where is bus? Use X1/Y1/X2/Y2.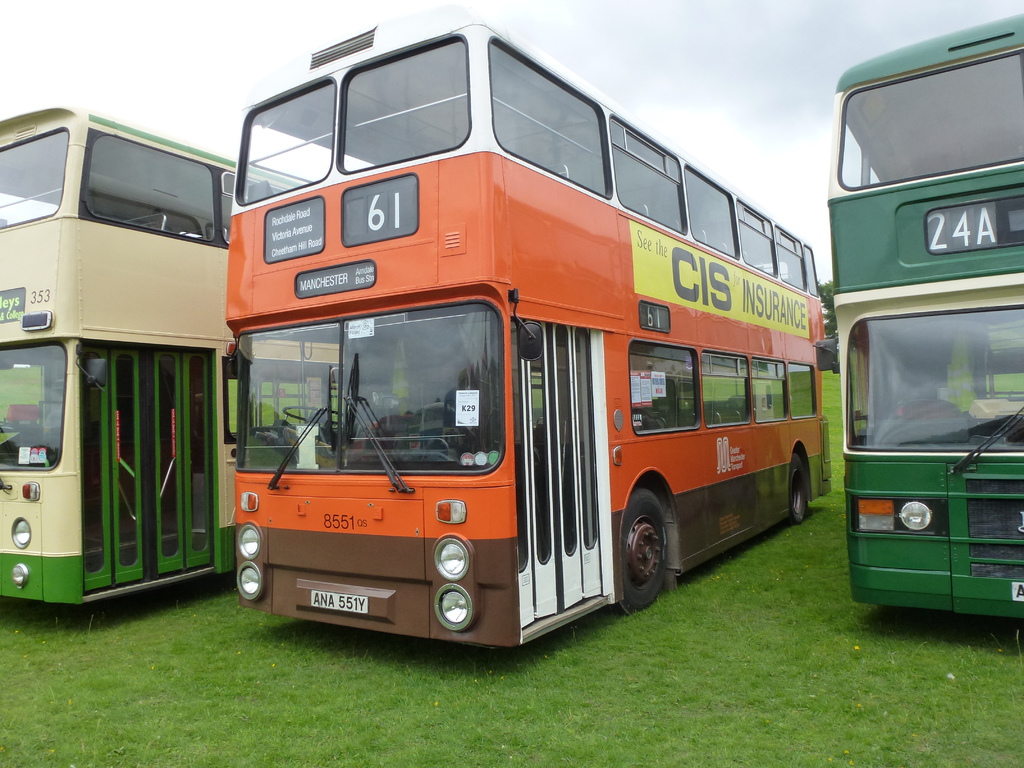
232/8/833/659.
